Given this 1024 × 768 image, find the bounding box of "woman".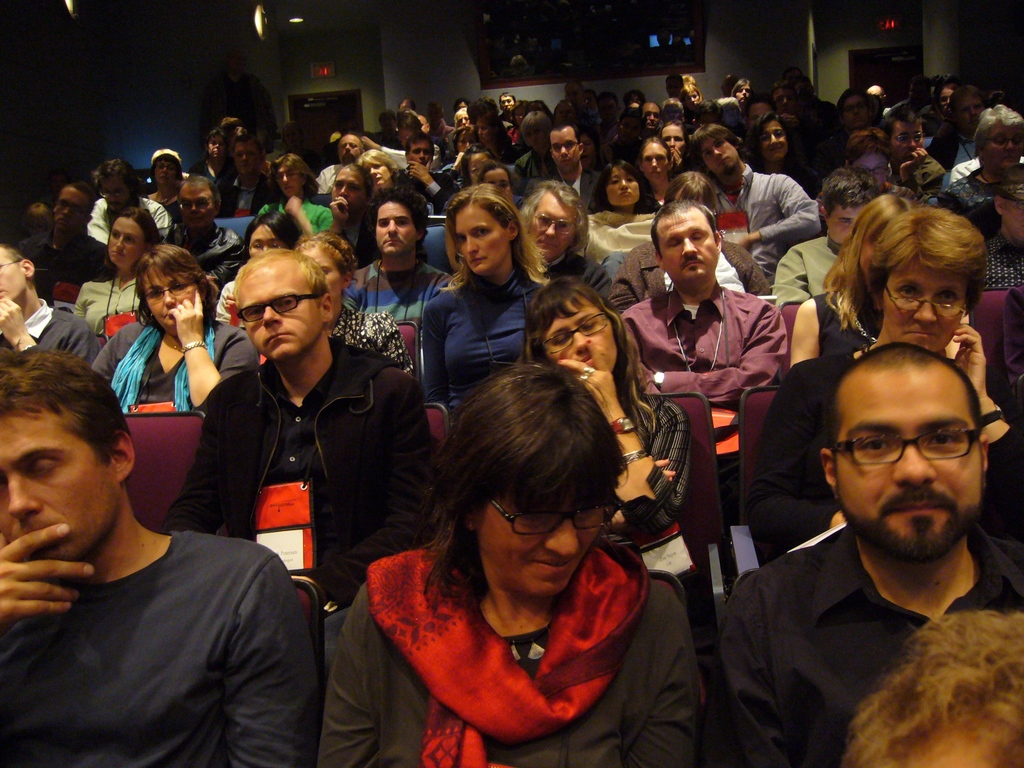
{"left": 321, "top": 337, "right": 709, "bottom": 767}.
